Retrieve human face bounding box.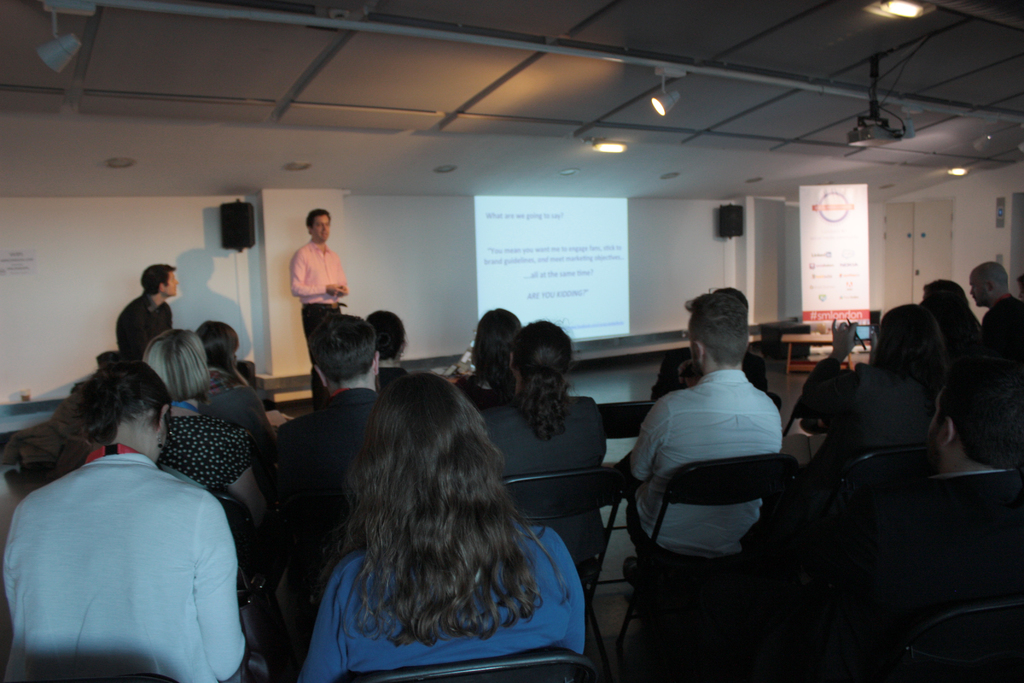
Bounding box: (left=161, top=272, right=177, bottom=299).
